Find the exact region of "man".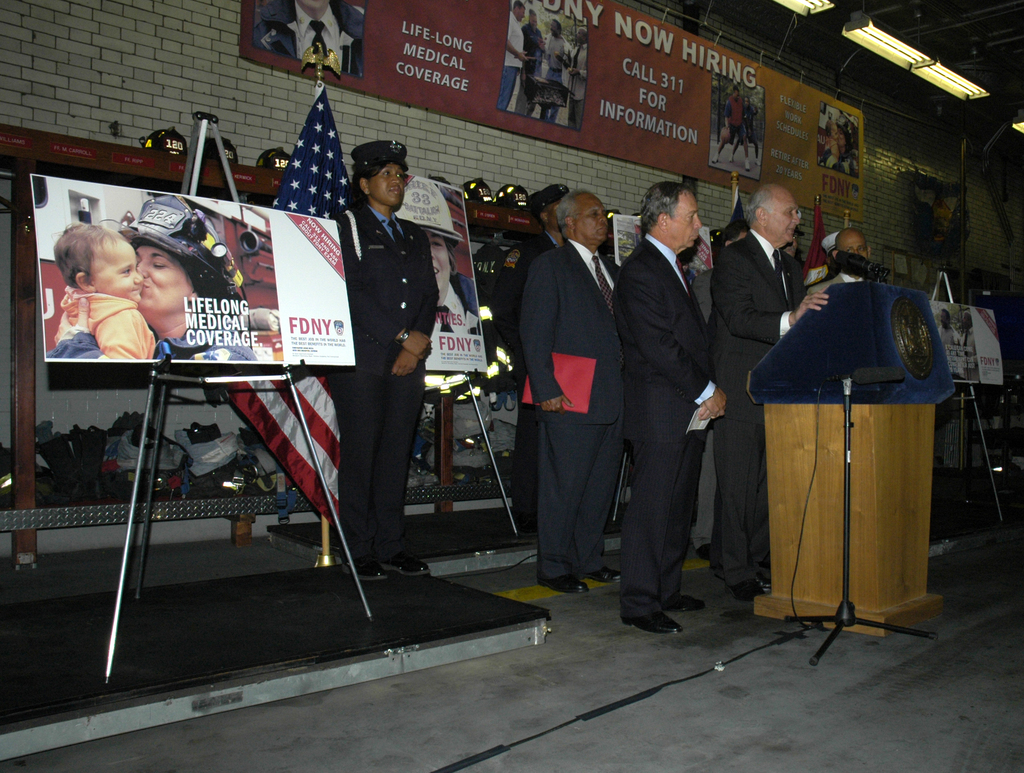
Exact region: (807, 226, 871, 299).
